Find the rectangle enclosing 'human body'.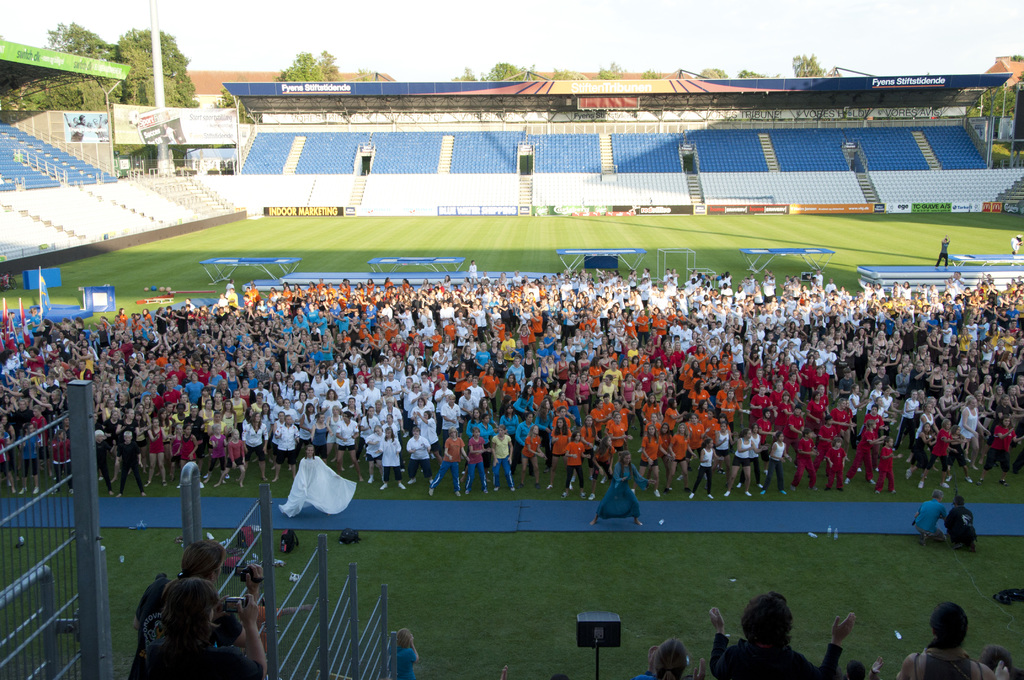
(436, 302, 449, 325).
